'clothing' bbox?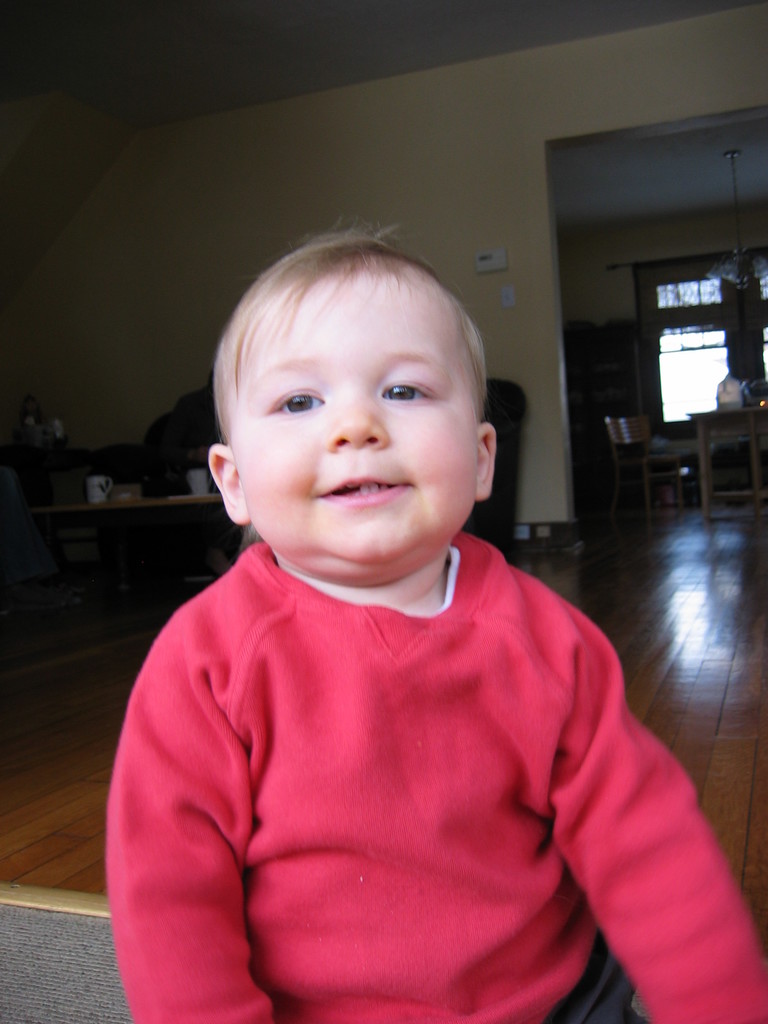
left=100, top=529, right=767, bottom=1023
